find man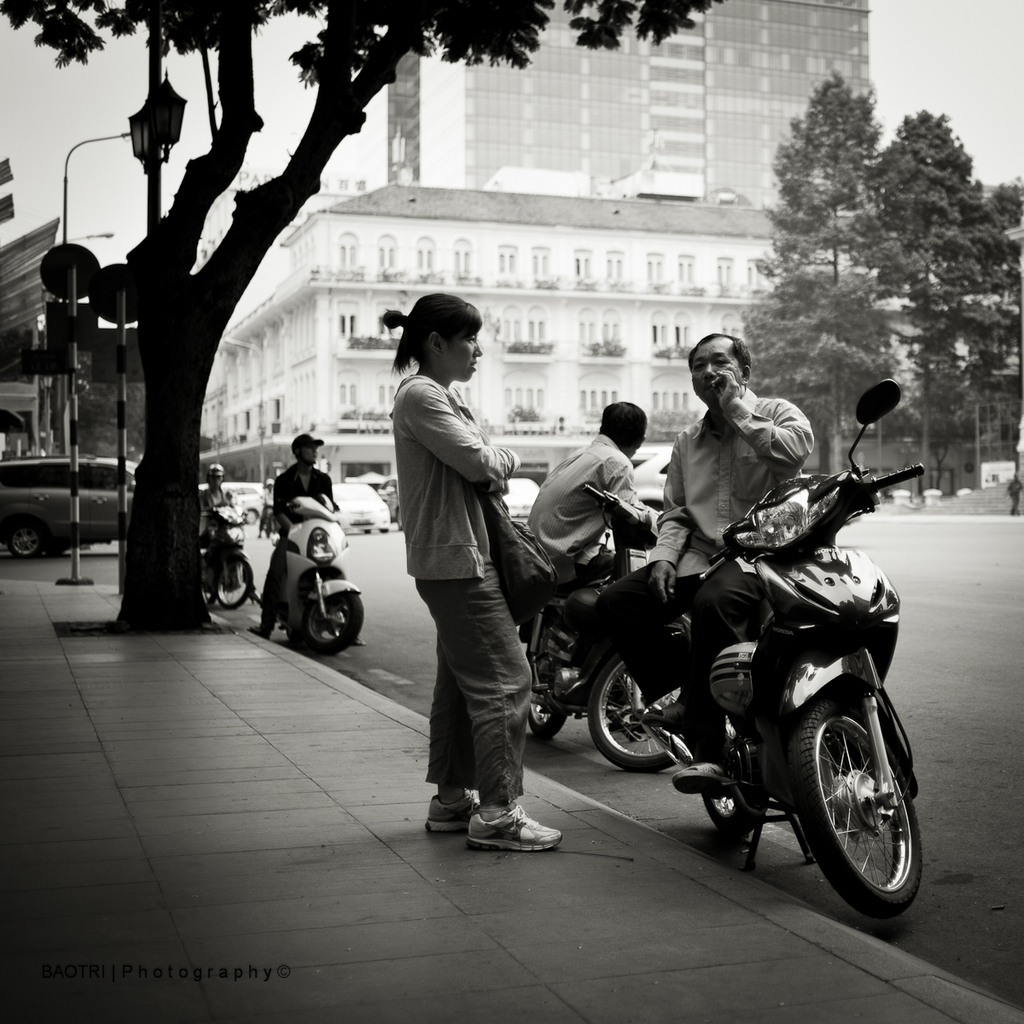
259,478,273,539
